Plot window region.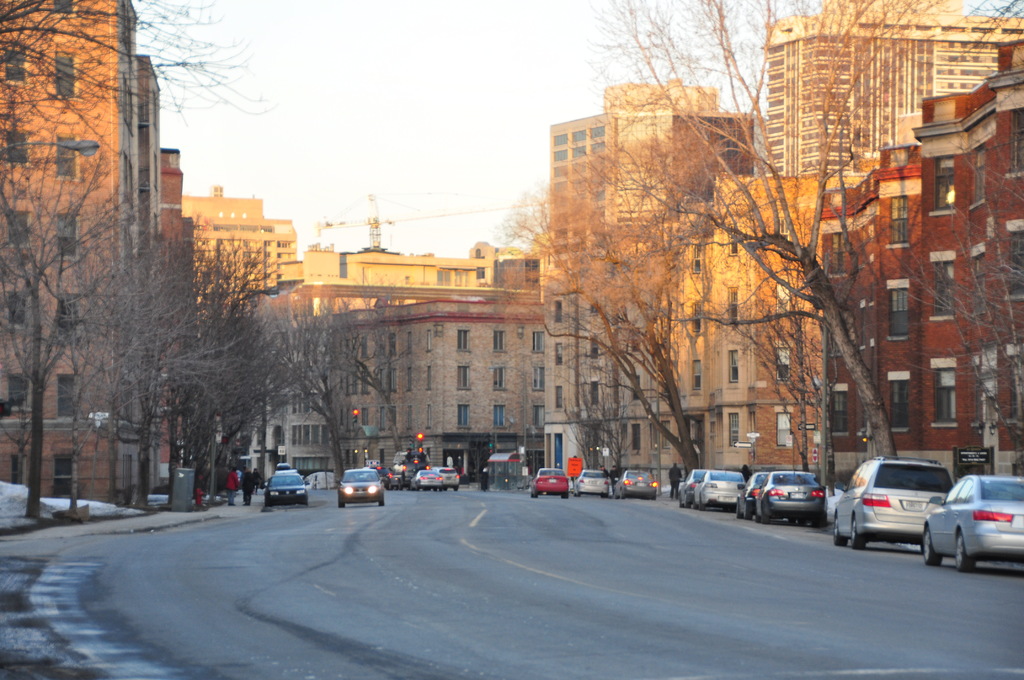
Plotted at (left=573, top=181, right=586, bottom=189).
